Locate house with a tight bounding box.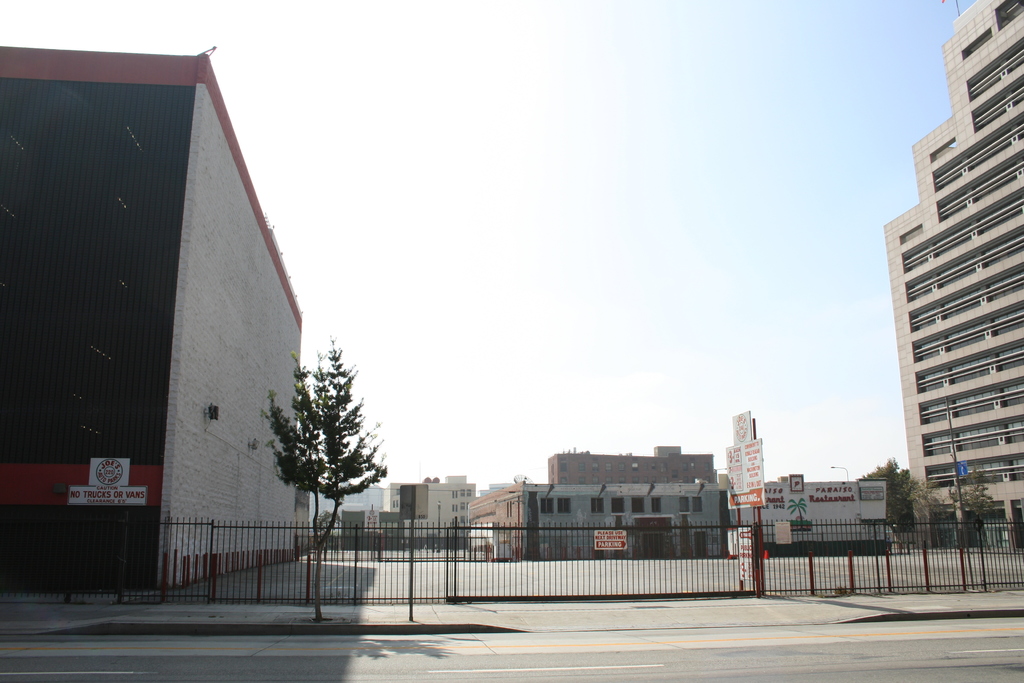
(453,441,732,558).
